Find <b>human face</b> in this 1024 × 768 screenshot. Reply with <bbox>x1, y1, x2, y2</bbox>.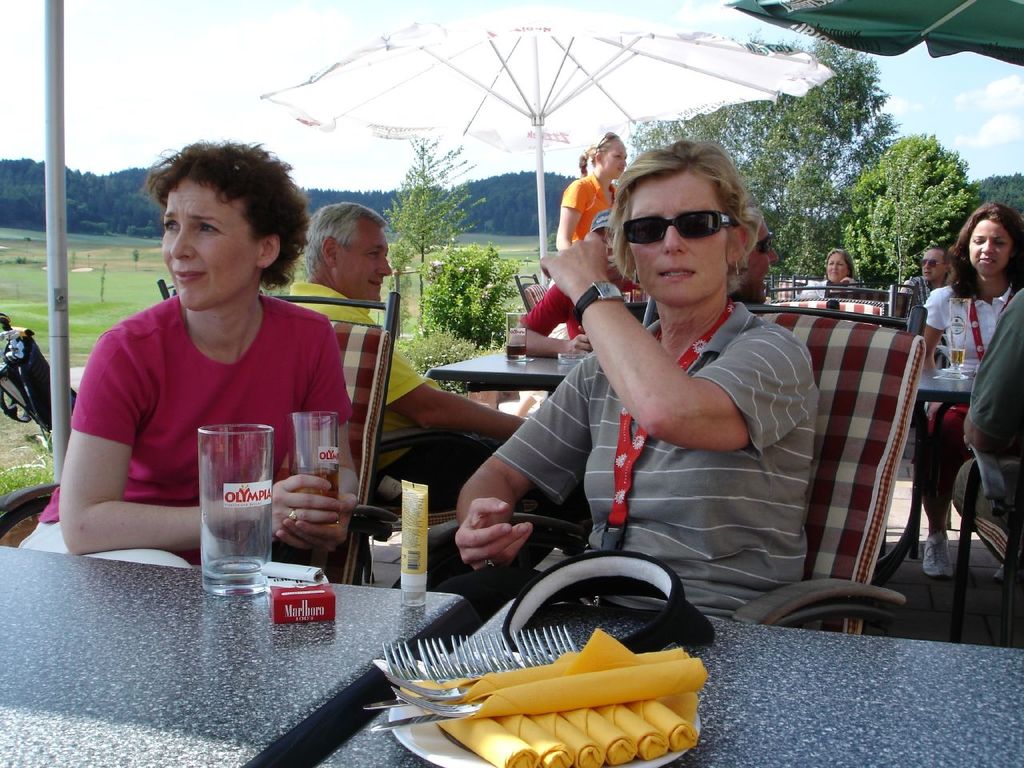
<bbox>162, 175, 254, 313</bbox>.
